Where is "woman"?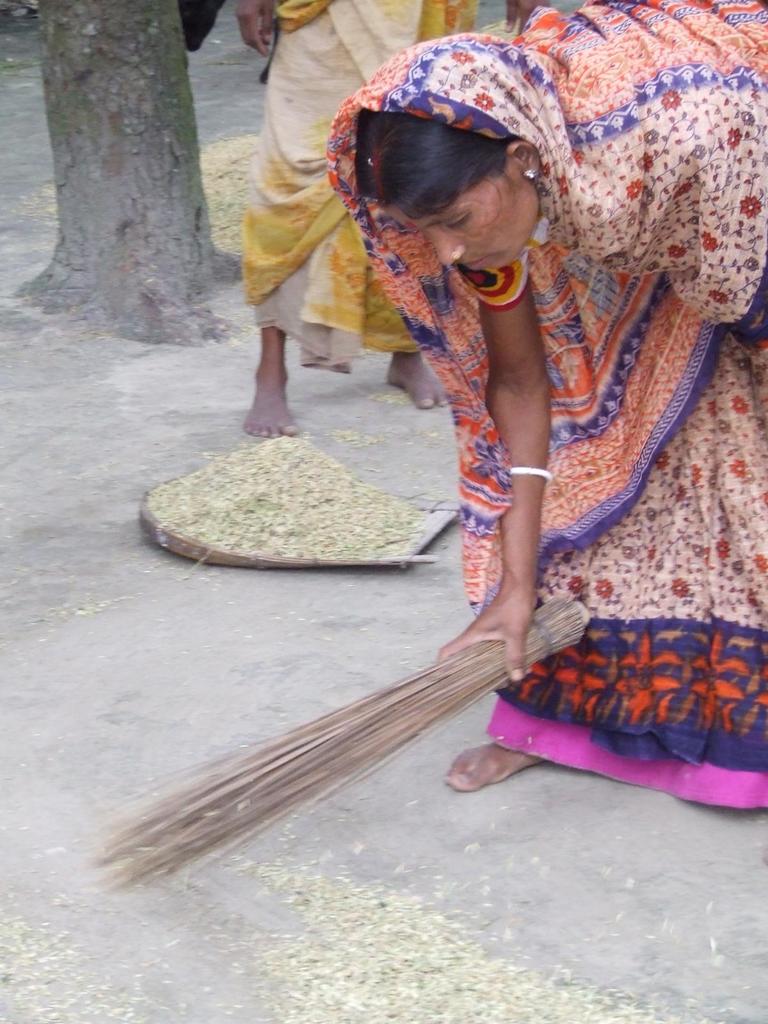
[320, 0, 767, 875].
